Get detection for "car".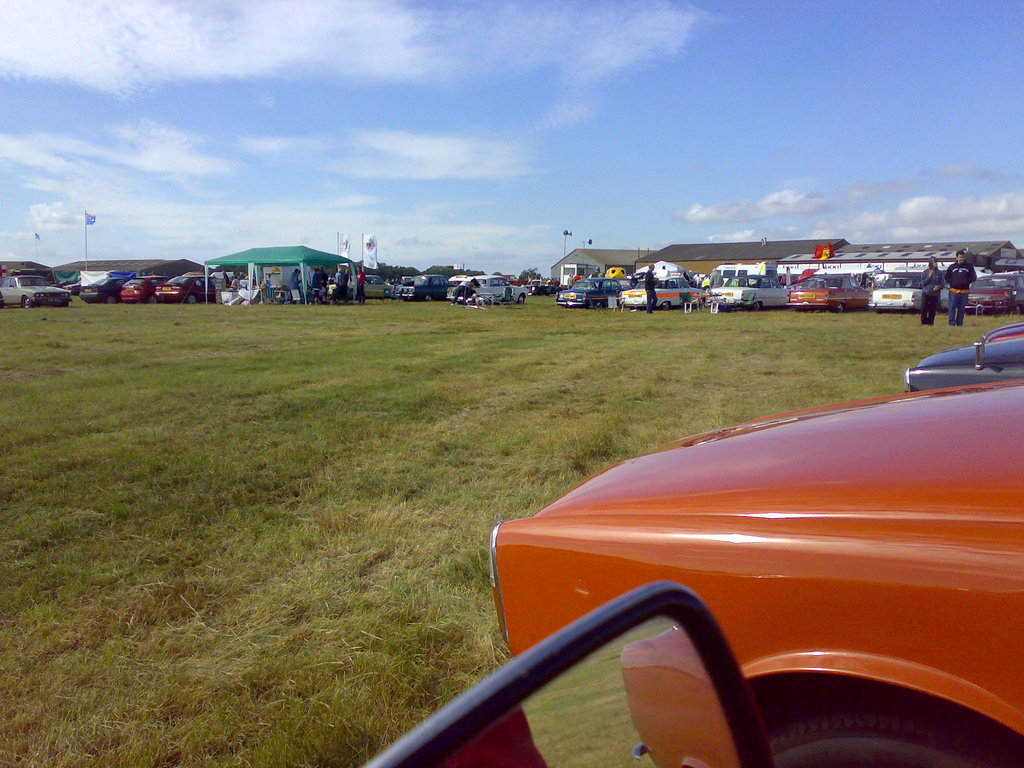
Detection: crop(73, 269, 131, 300).
